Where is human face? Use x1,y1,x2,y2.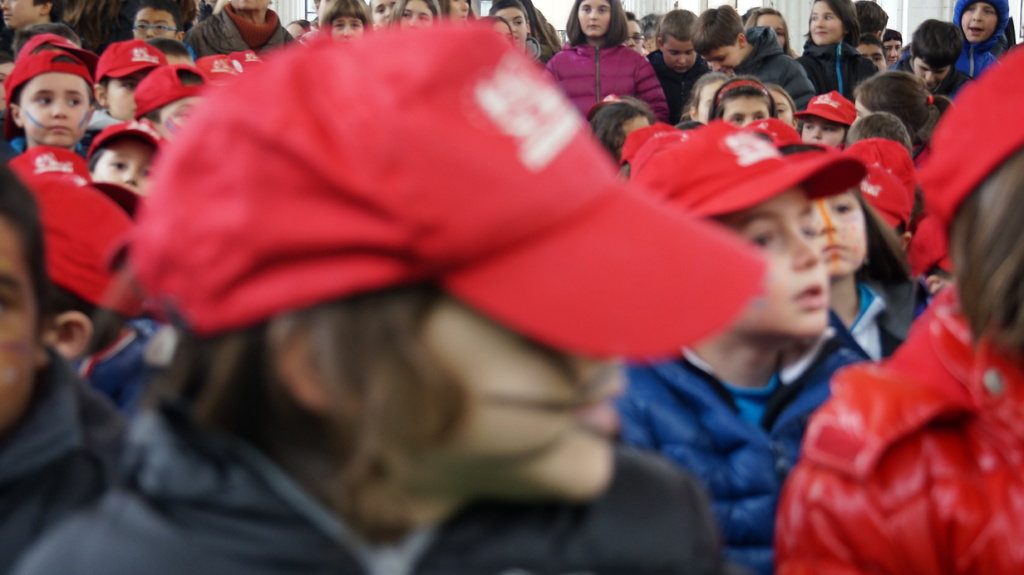
722,181,828,328.
